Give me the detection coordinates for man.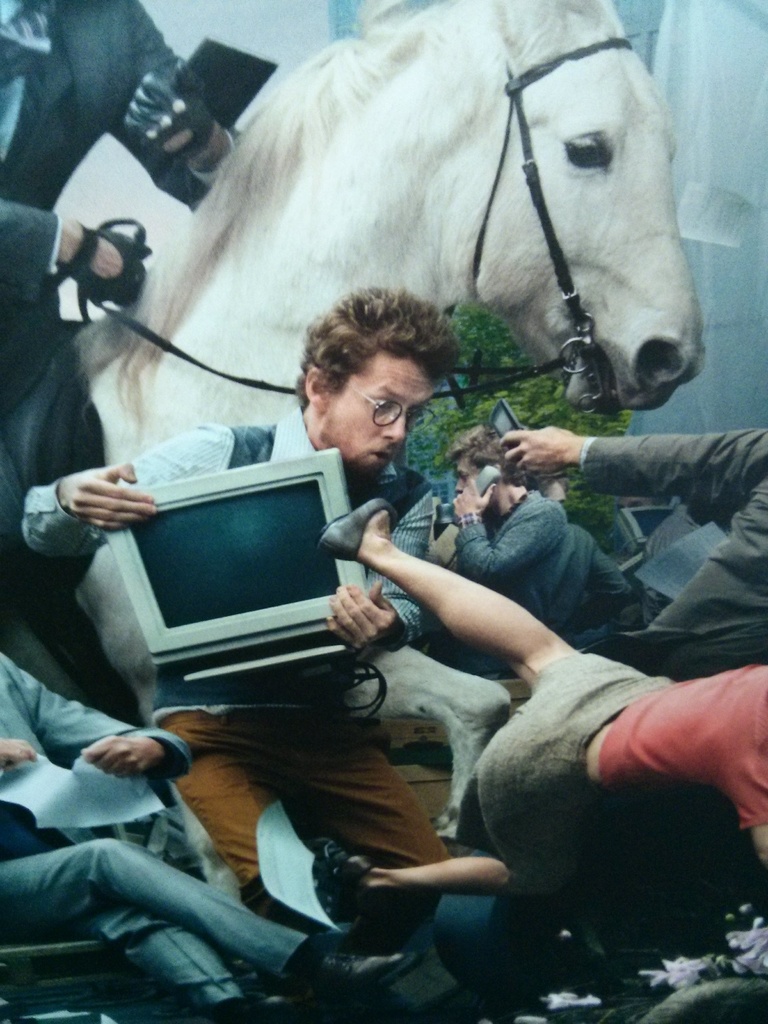
[19, 284, 455, 936].
